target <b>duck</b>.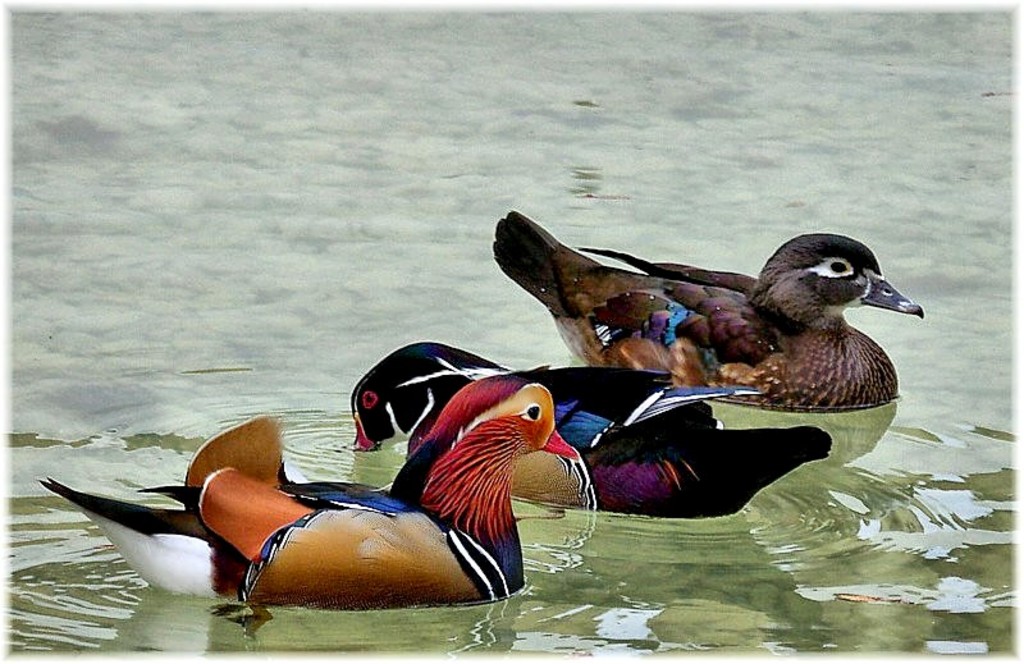
Target region: 476/207/929/425.
